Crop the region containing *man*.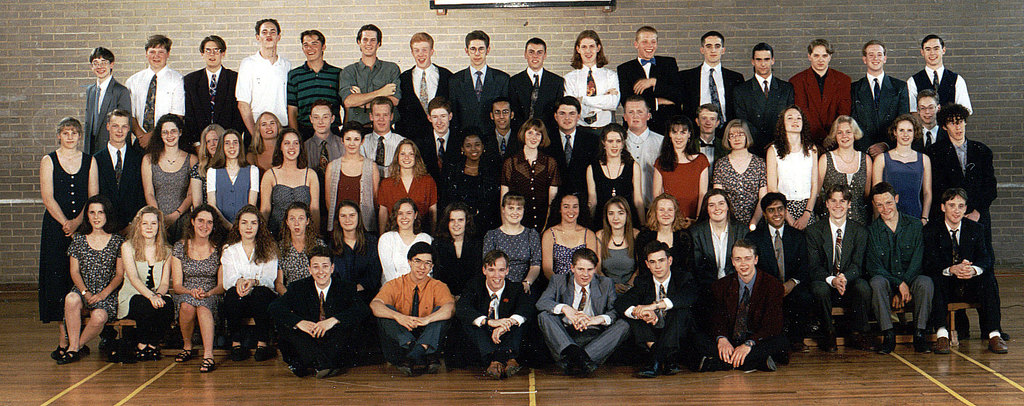
Crop region: 788:38:851:156.
